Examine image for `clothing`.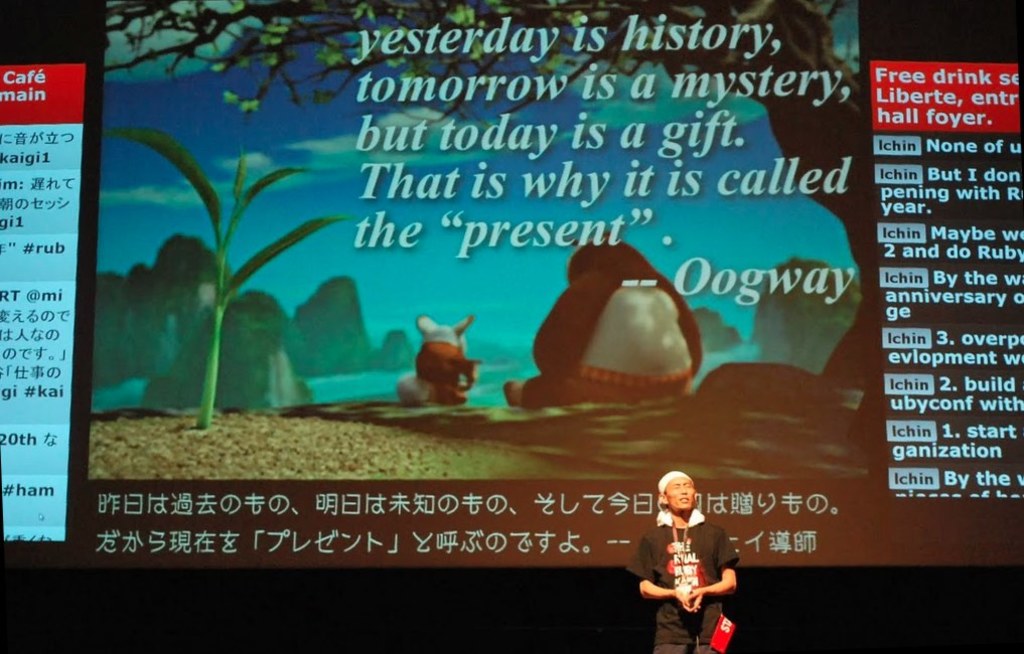
Examination result: box(513, 240, 708, 402).
